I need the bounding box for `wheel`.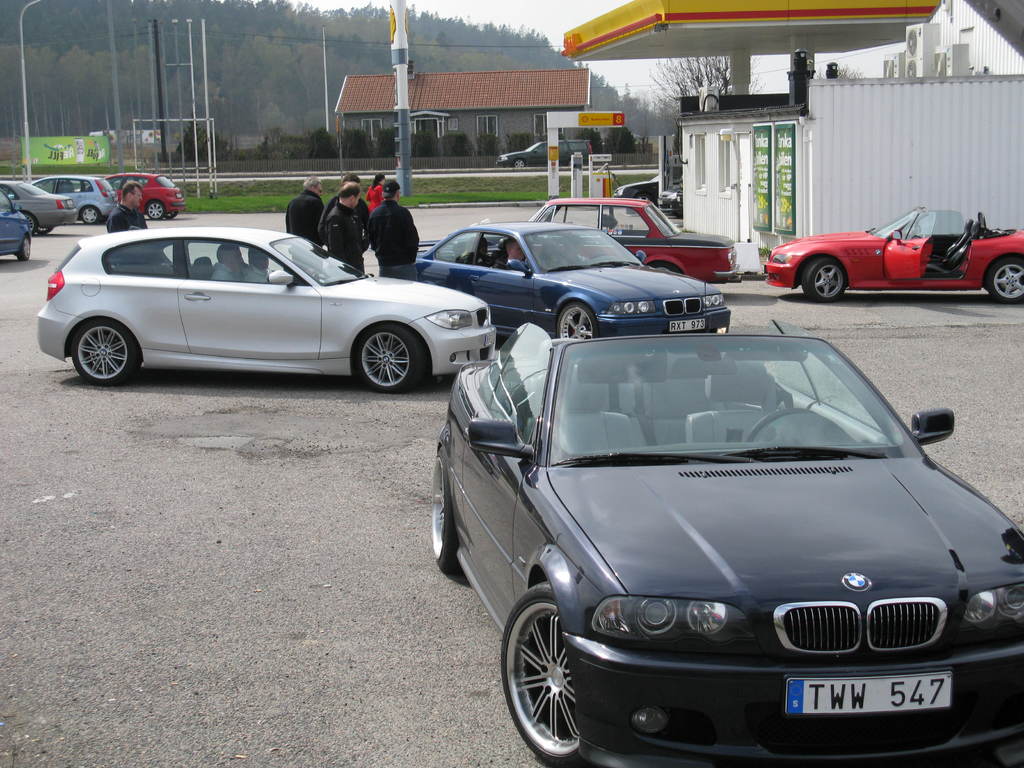
Here it is: [left=72, top=315, right=142, bottom=384].
